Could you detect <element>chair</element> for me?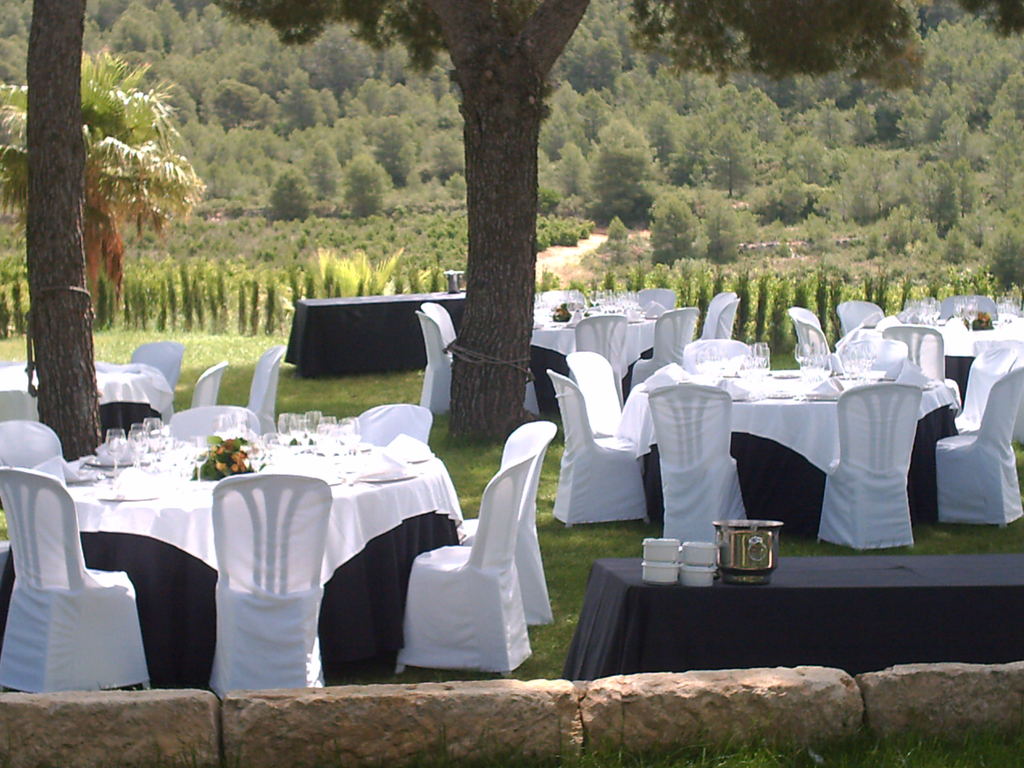
Detection result: rect(198, 428, 332, 714).
